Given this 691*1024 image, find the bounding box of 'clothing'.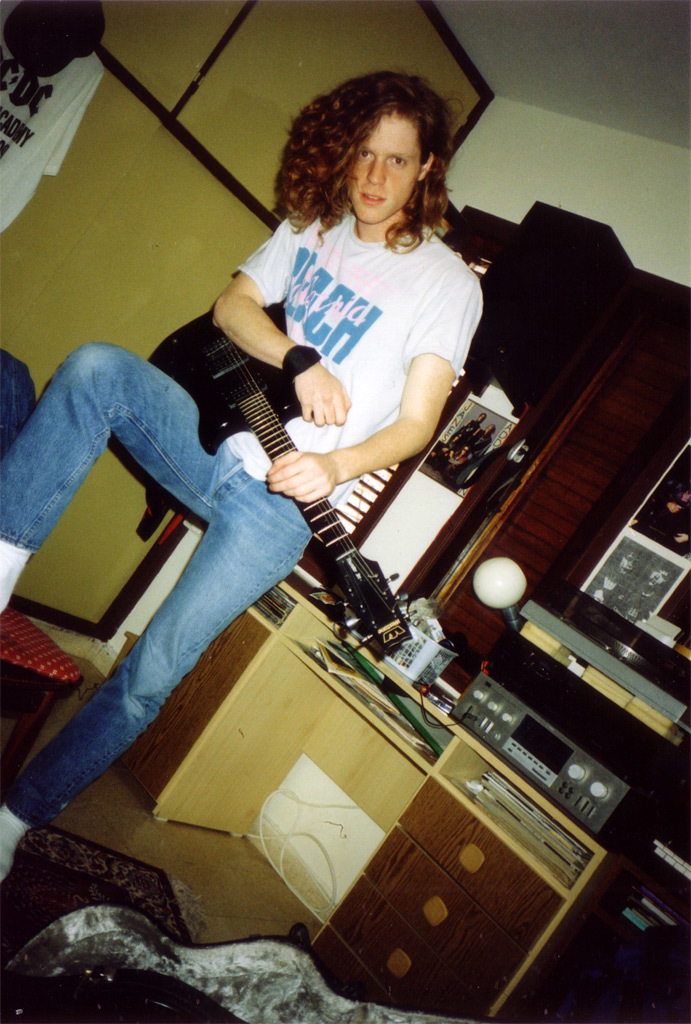
0 0 107 235.
